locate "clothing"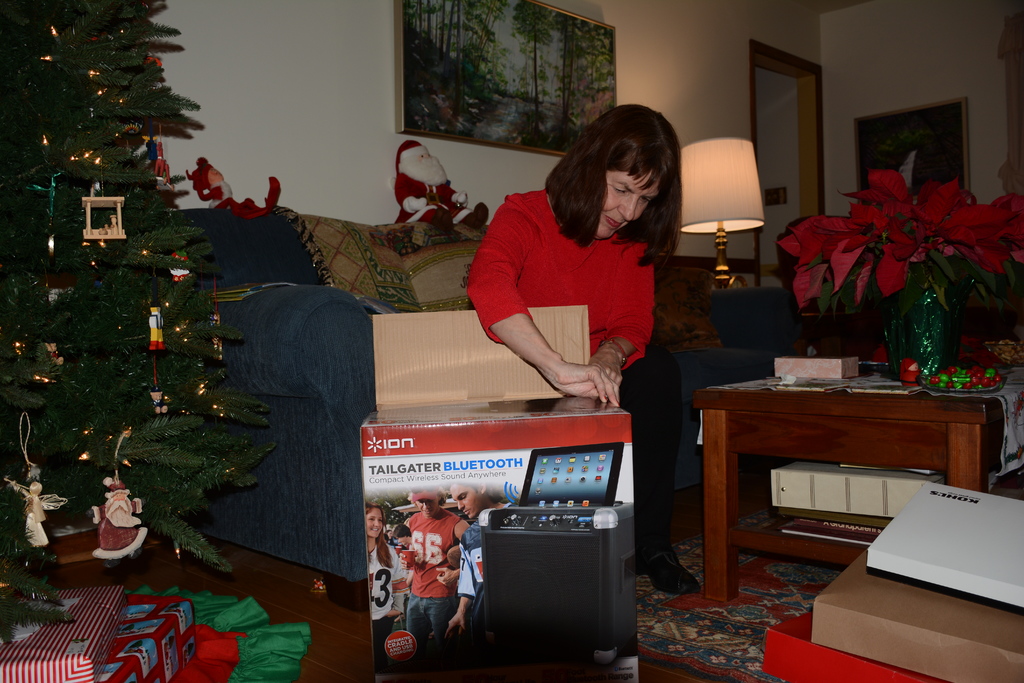
(left=456, top=503, right=513, bottom=648)
